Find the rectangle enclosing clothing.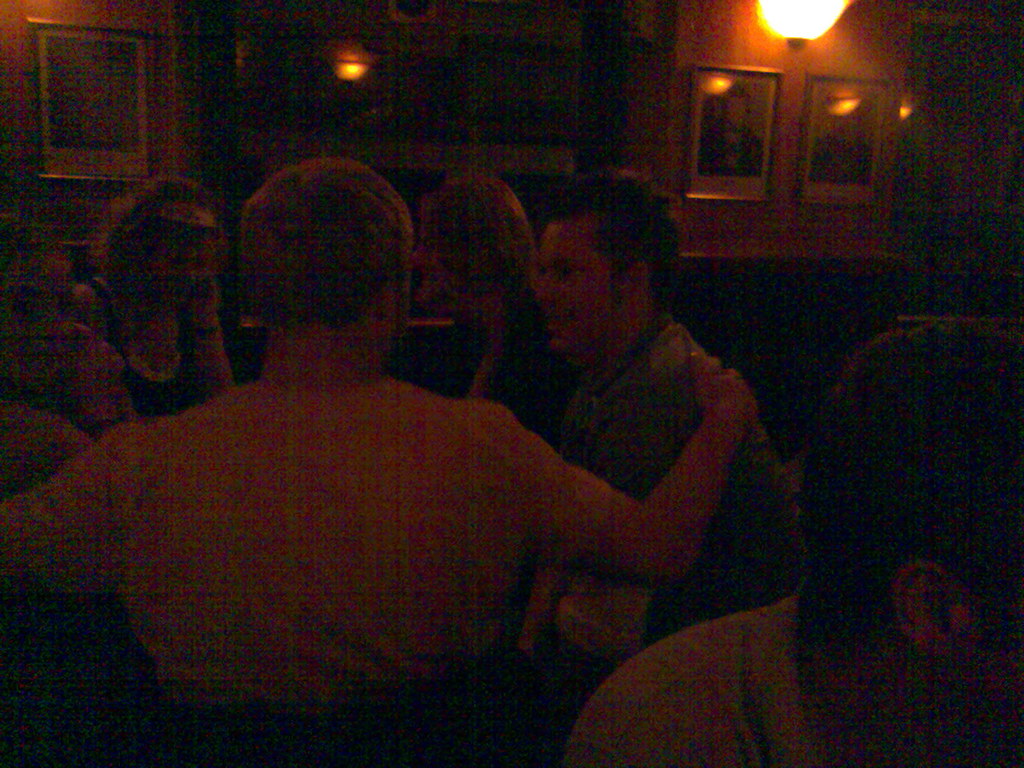
left=568, top=598, right=841, bottom=767.
